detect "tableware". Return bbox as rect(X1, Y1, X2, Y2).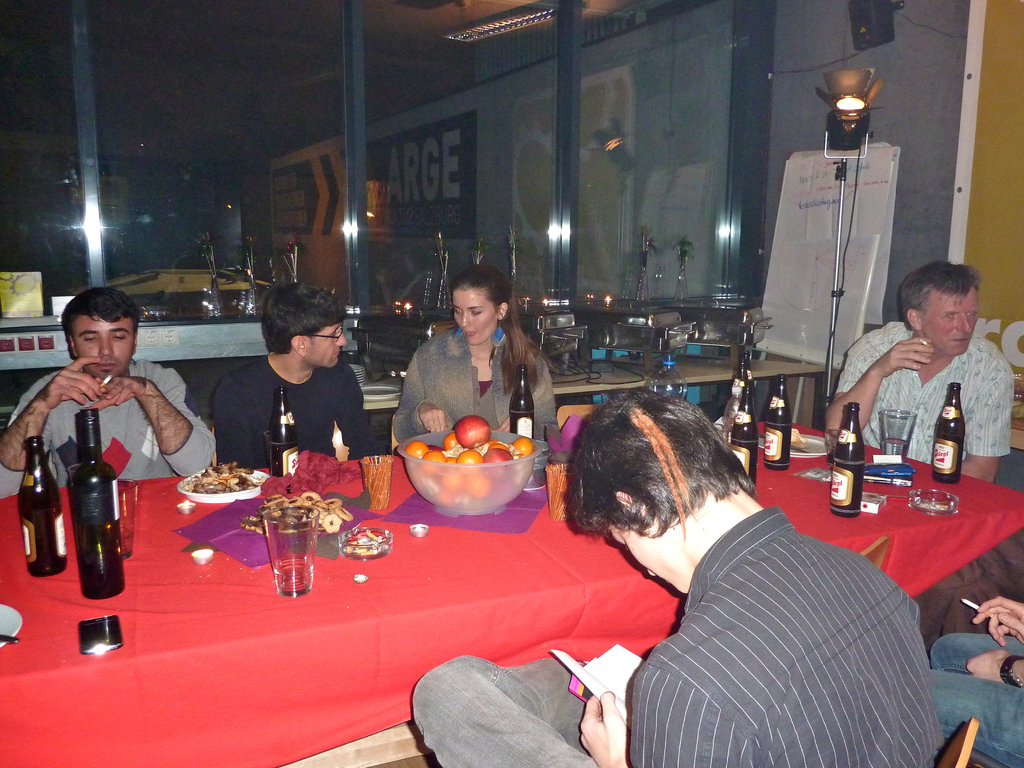
rect(399, 434, 544, 527).
